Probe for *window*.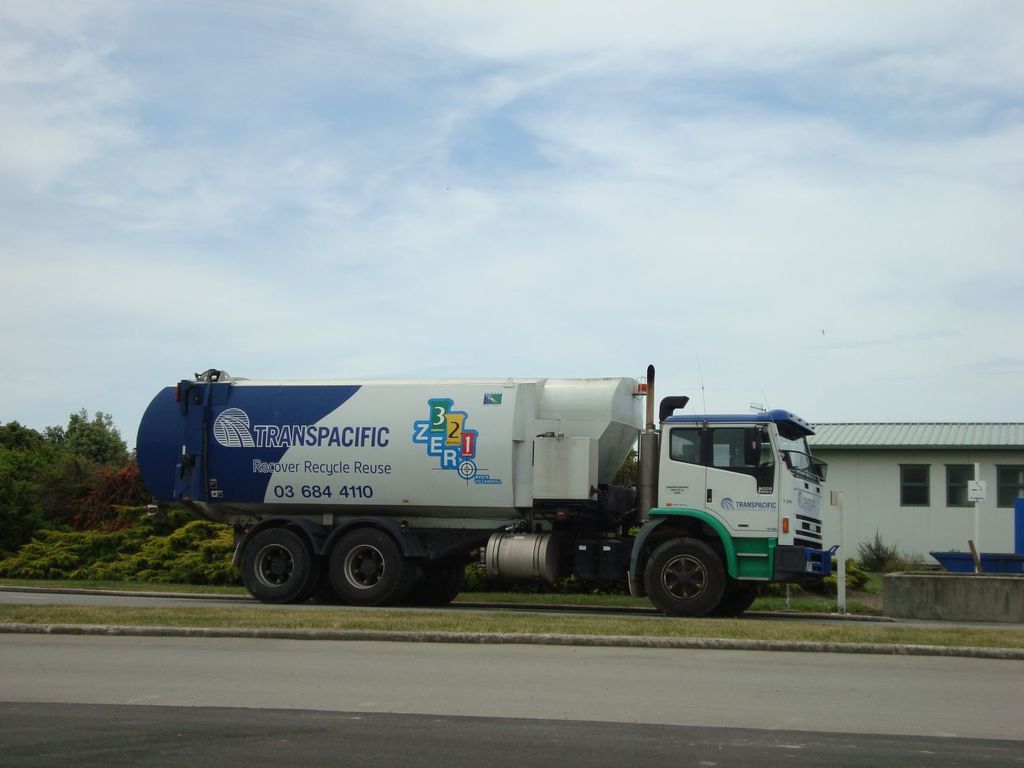
Probe result: detection(940, 465, 978, 511).
